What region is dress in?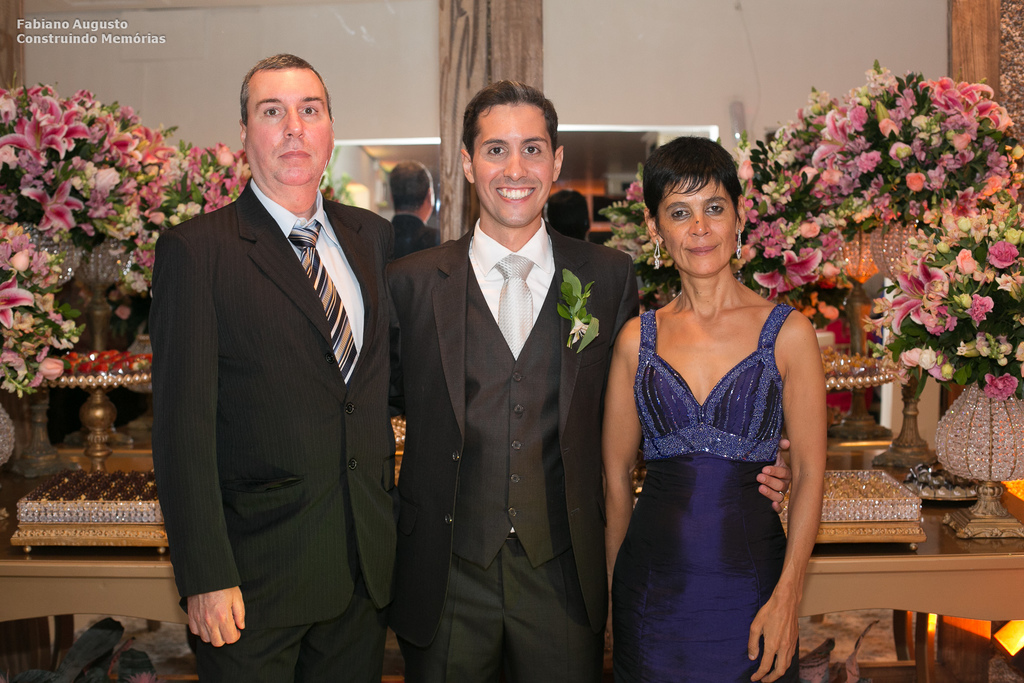
locate(609, 238, 831, 676).
